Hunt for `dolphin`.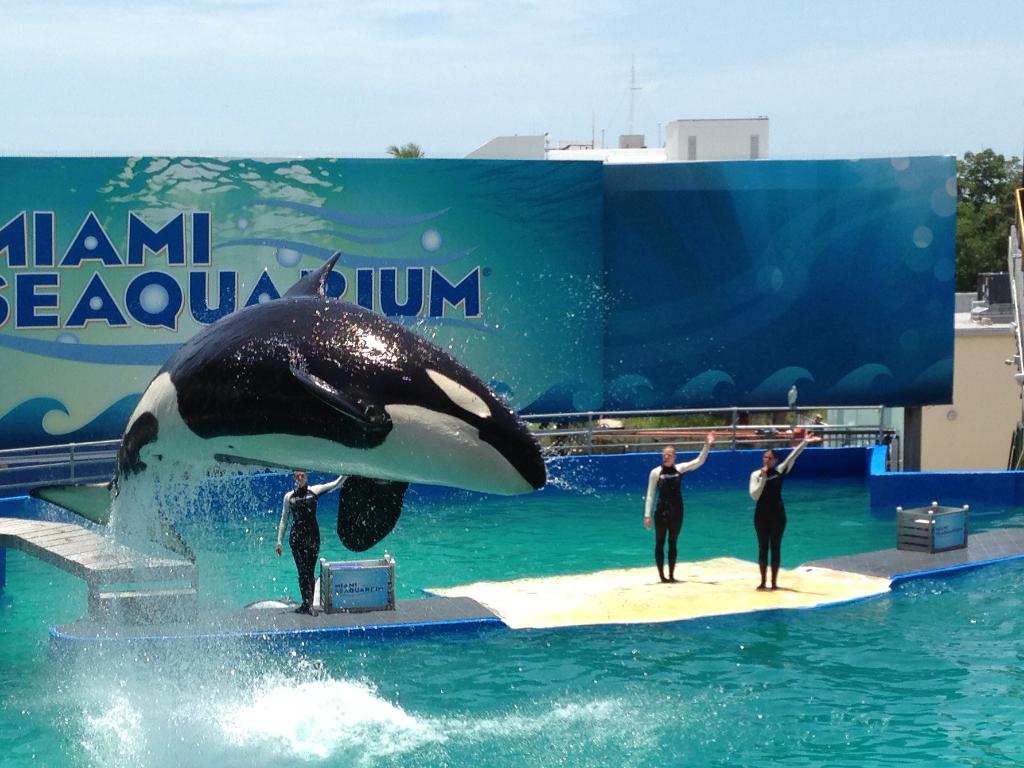
Hunted down at left=110, top=248, right=552, bottom=550.
